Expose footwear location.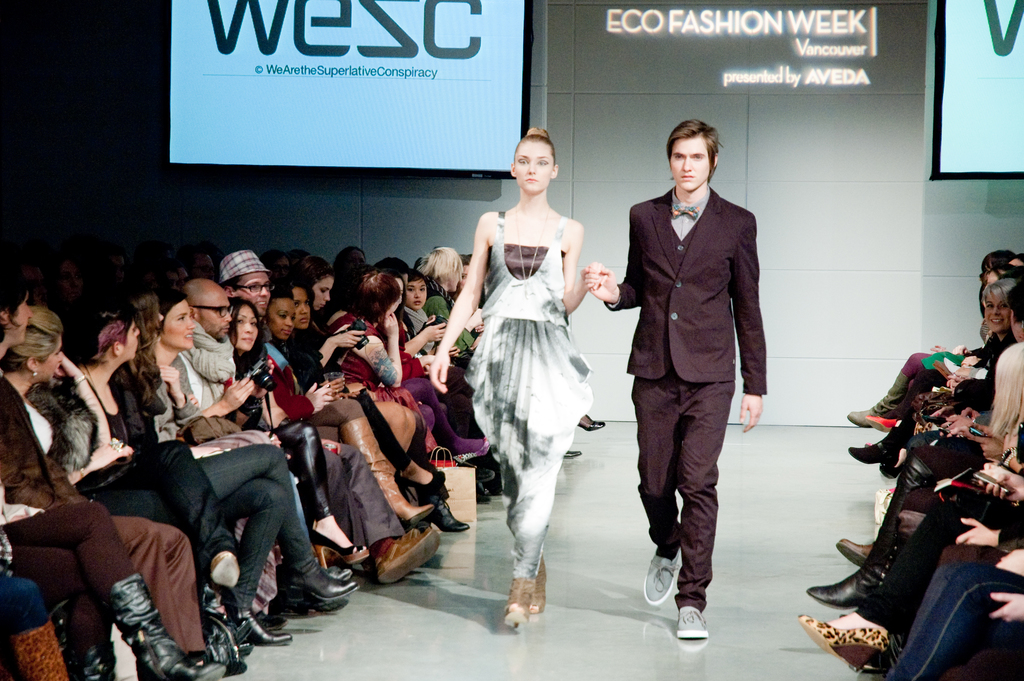
Exposed at l=476, t=484, r=490, b=506.
